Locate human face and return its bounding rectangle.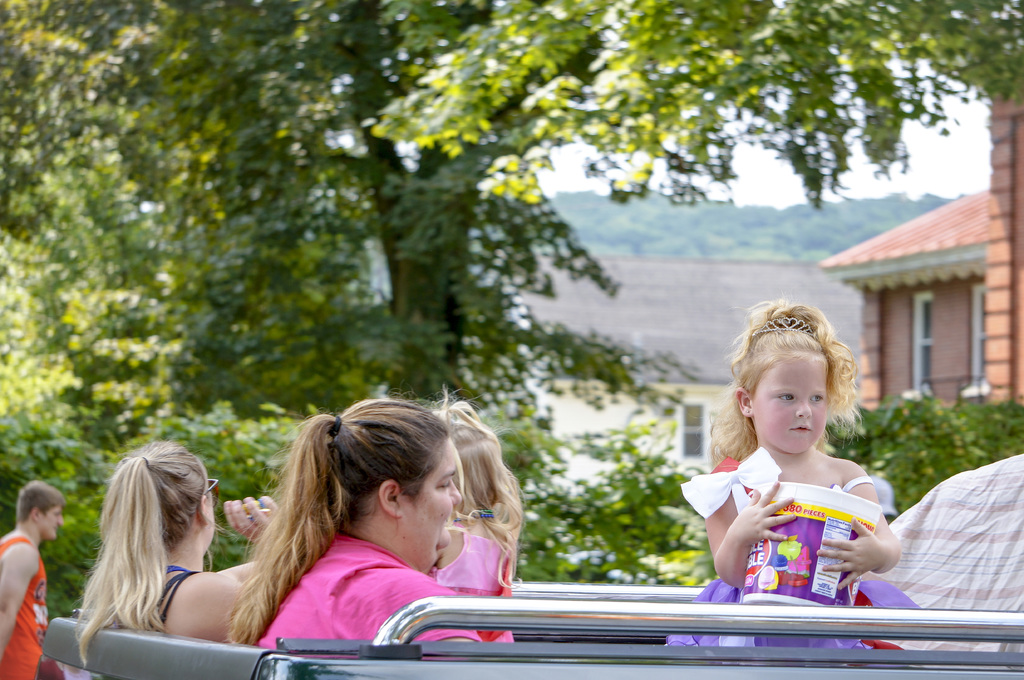
[x1=399, y1=440, x2=460, y2=571].
